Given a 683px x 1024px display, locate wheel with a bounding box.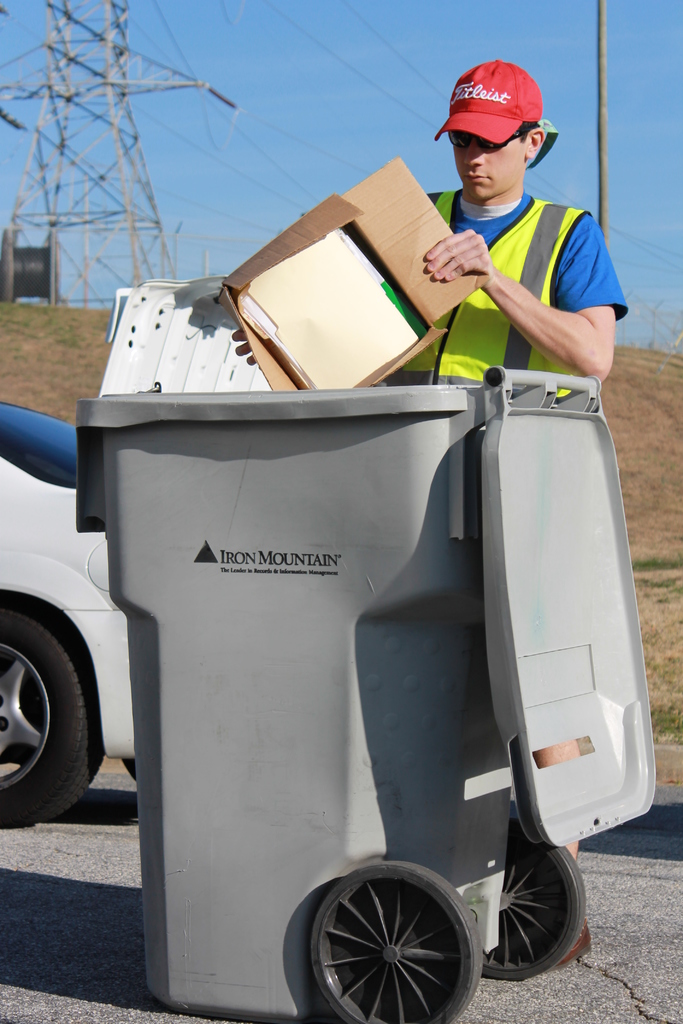
Located: (124,759,136,775).
